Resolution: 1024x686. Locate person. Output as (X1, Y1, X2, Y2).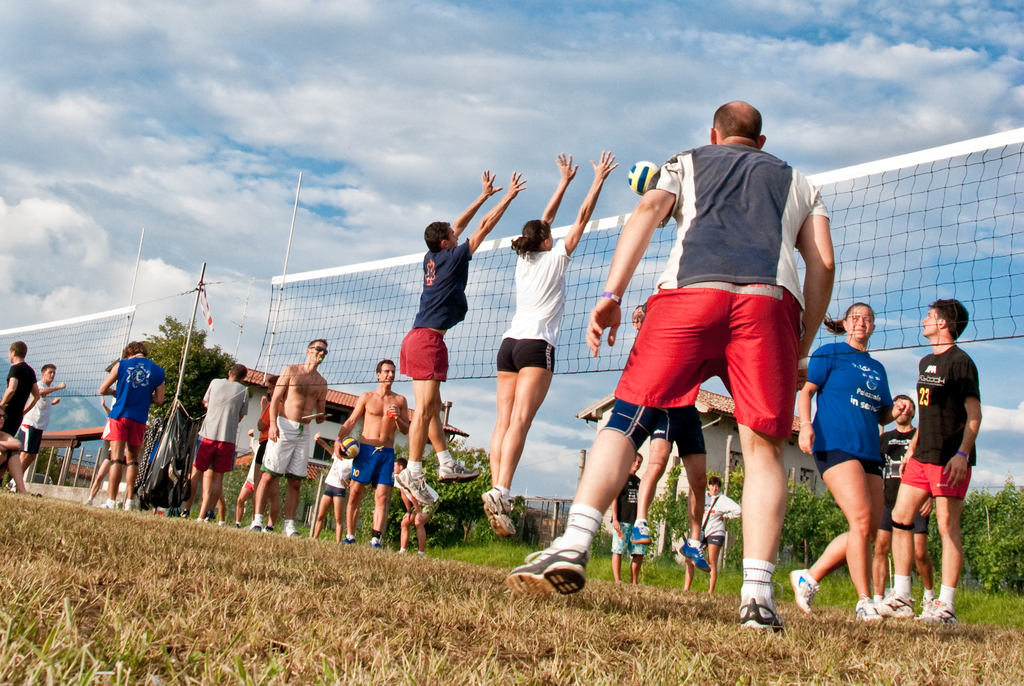
(348, 360, 413, 543).
